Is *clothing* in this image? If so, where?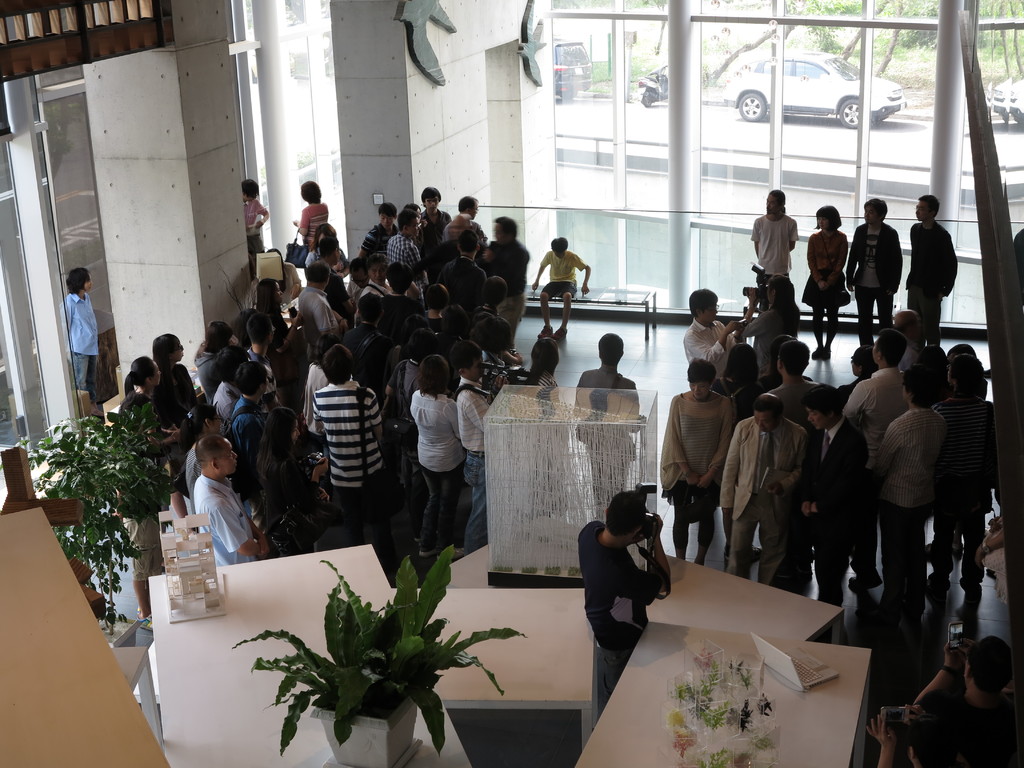
Yes, at {"x1": 712, "y1": 419, "x2": 808, "y2": 588}.
